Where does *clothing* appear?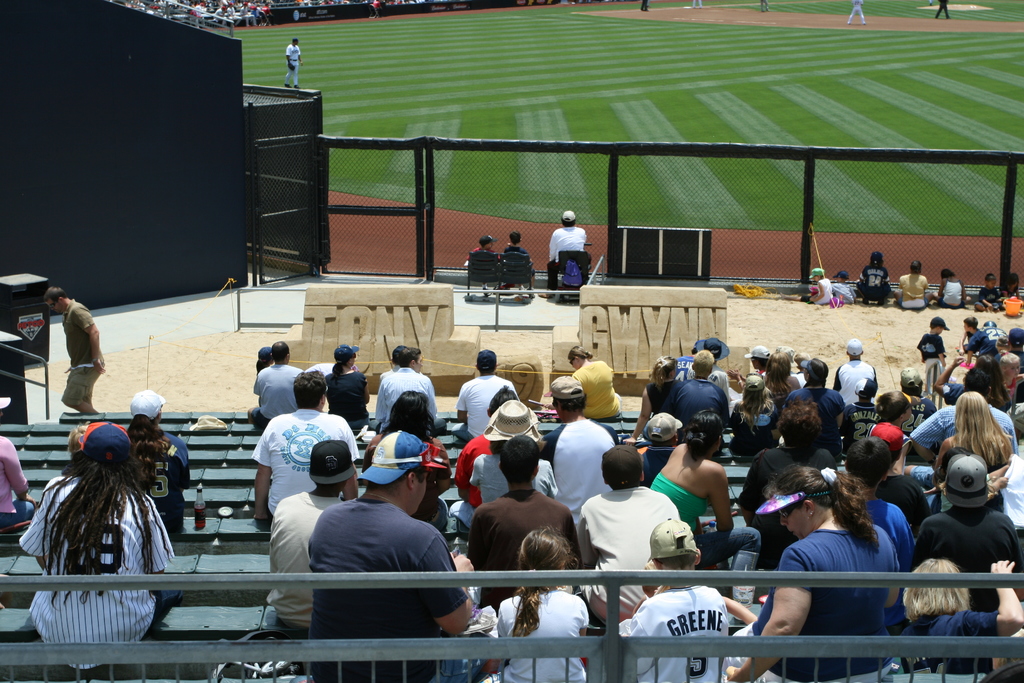
Appears at 1004, 375, 1018, 399.
